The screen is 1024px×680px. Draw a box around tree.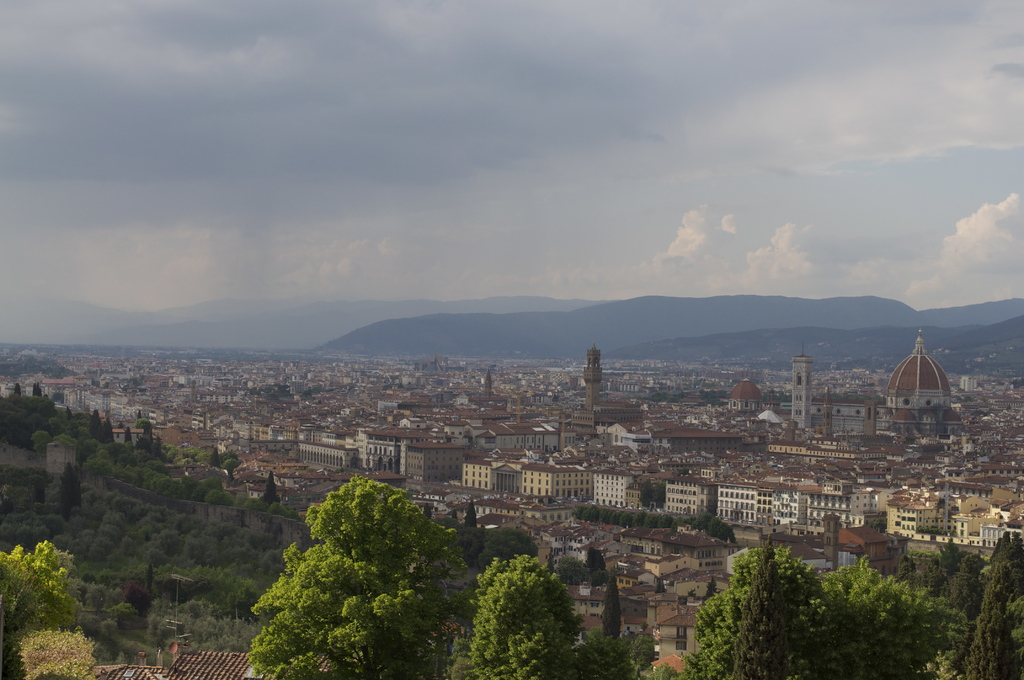
box=[600, 573, 620, 636].
